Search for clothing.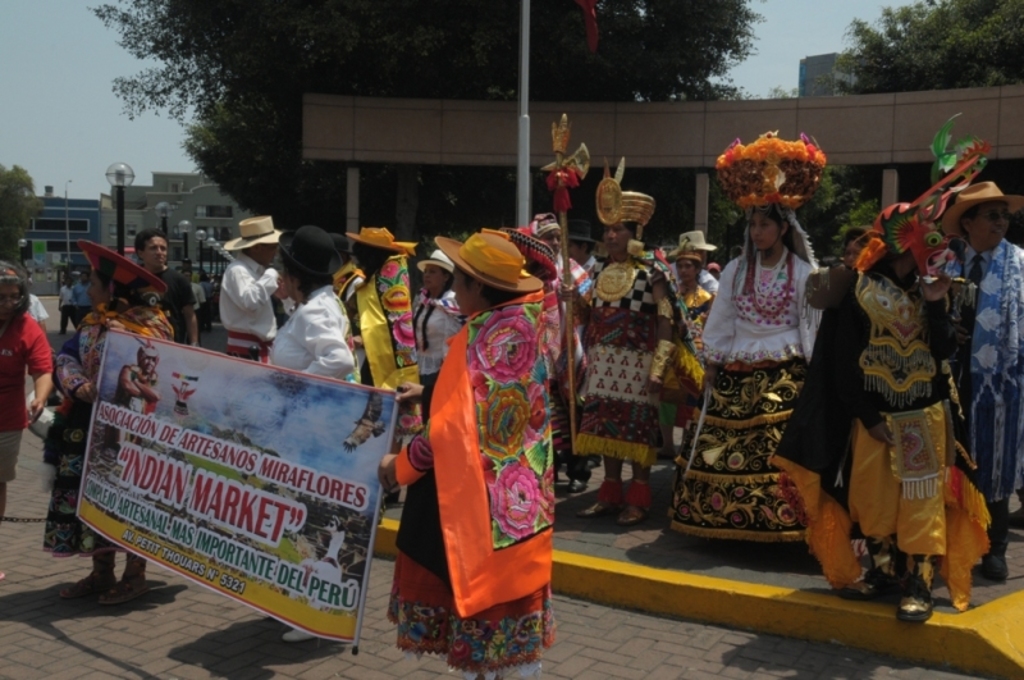
Found at locate(138, 263, 202, 342).
